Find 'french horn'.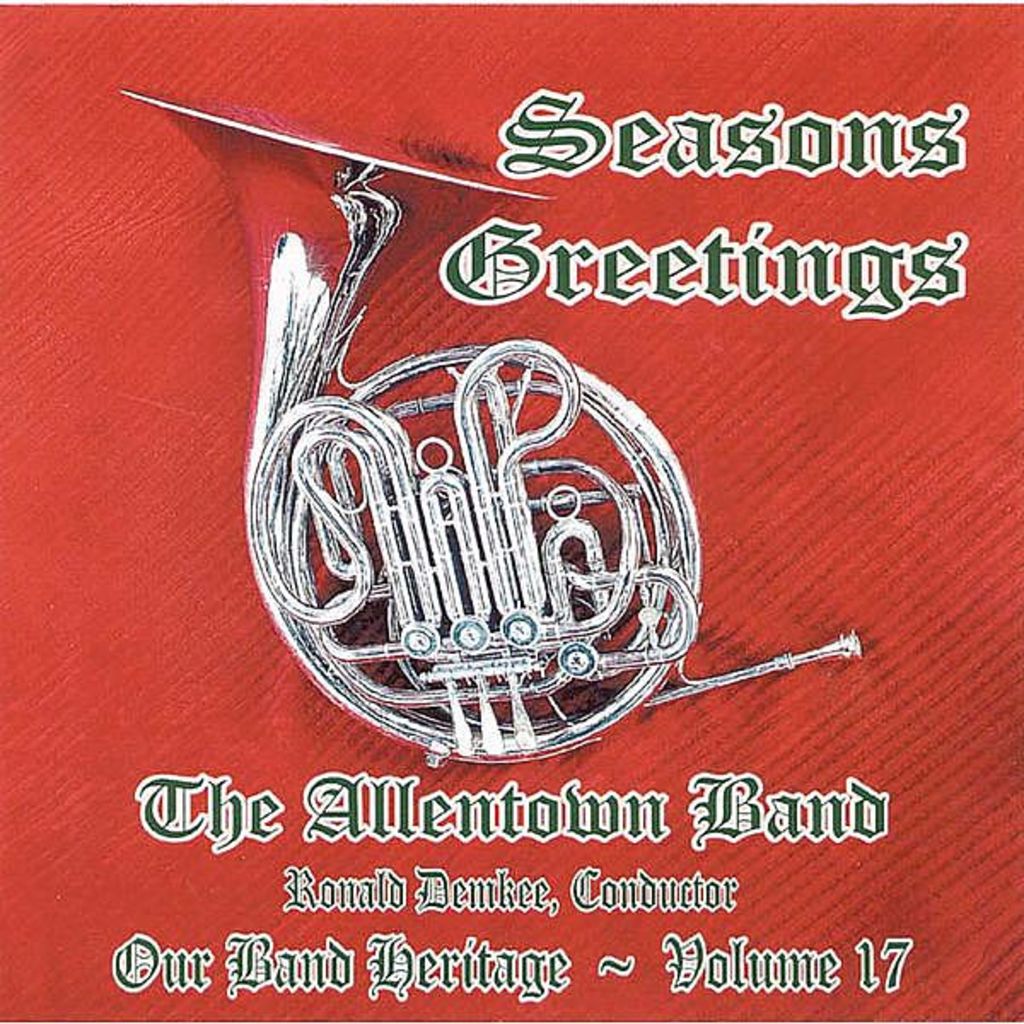
<region>114, 79, 879, 812</region>.
